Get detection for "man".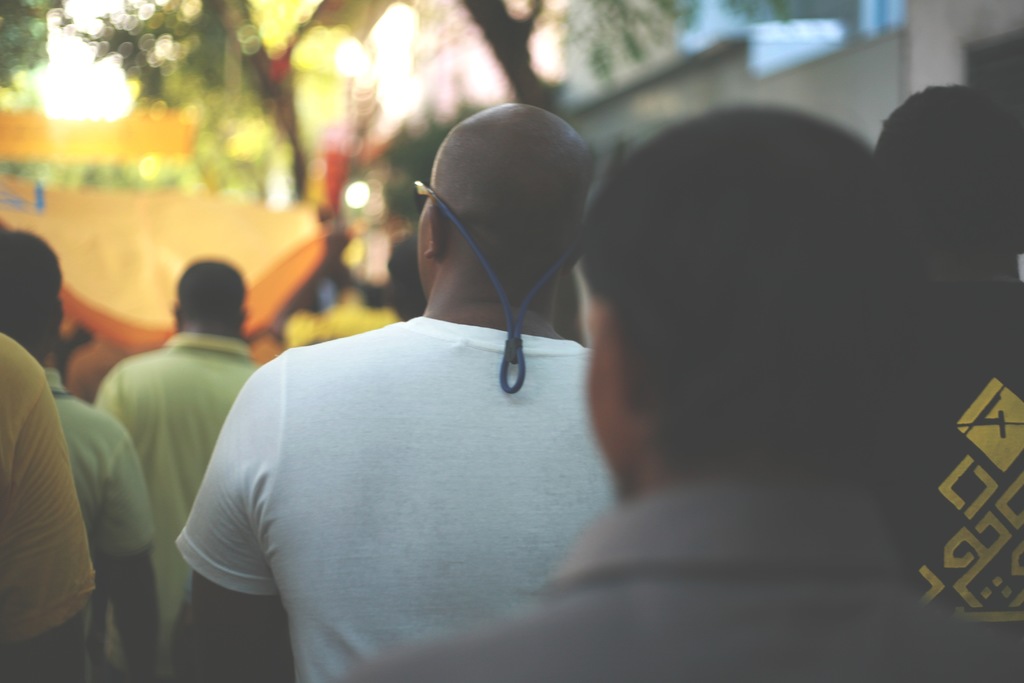
Detection: bbox=[168, 110, 738, 658].
